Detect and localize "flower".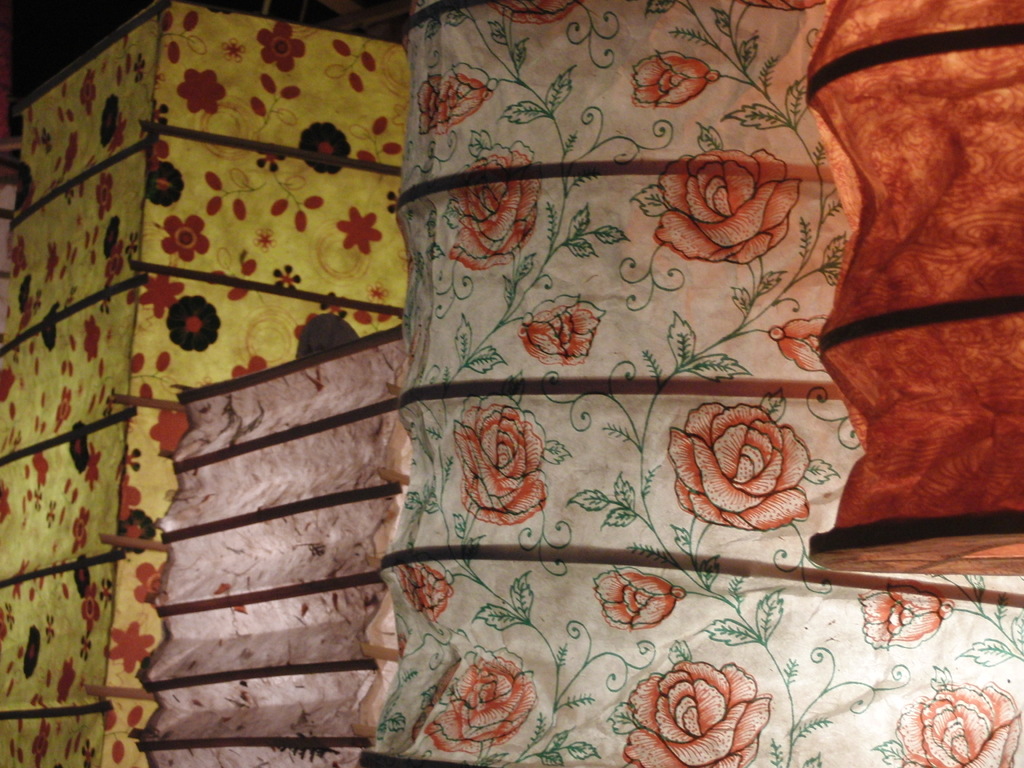
Localized at l=107, t=241, r=124, b=281.
